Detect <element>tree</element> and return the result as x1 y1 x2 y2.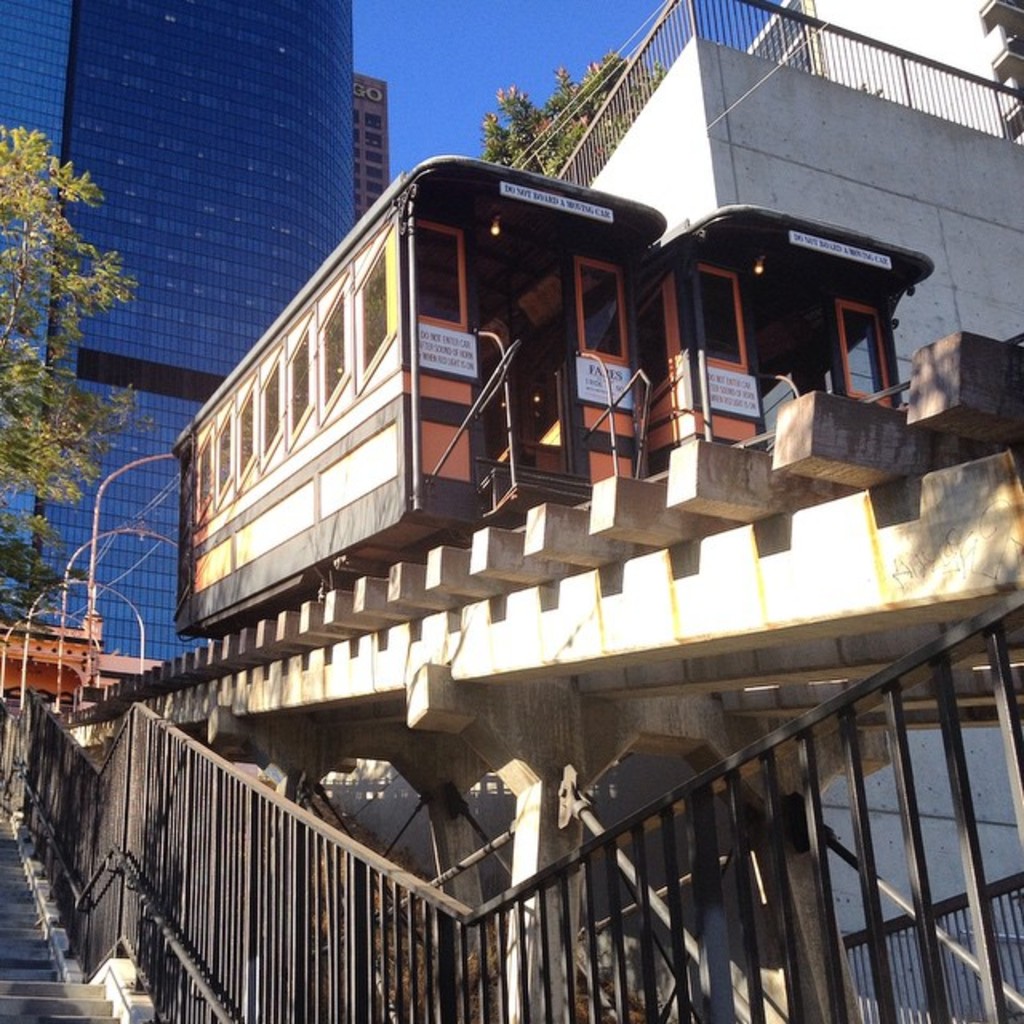
10 123 166 582.
